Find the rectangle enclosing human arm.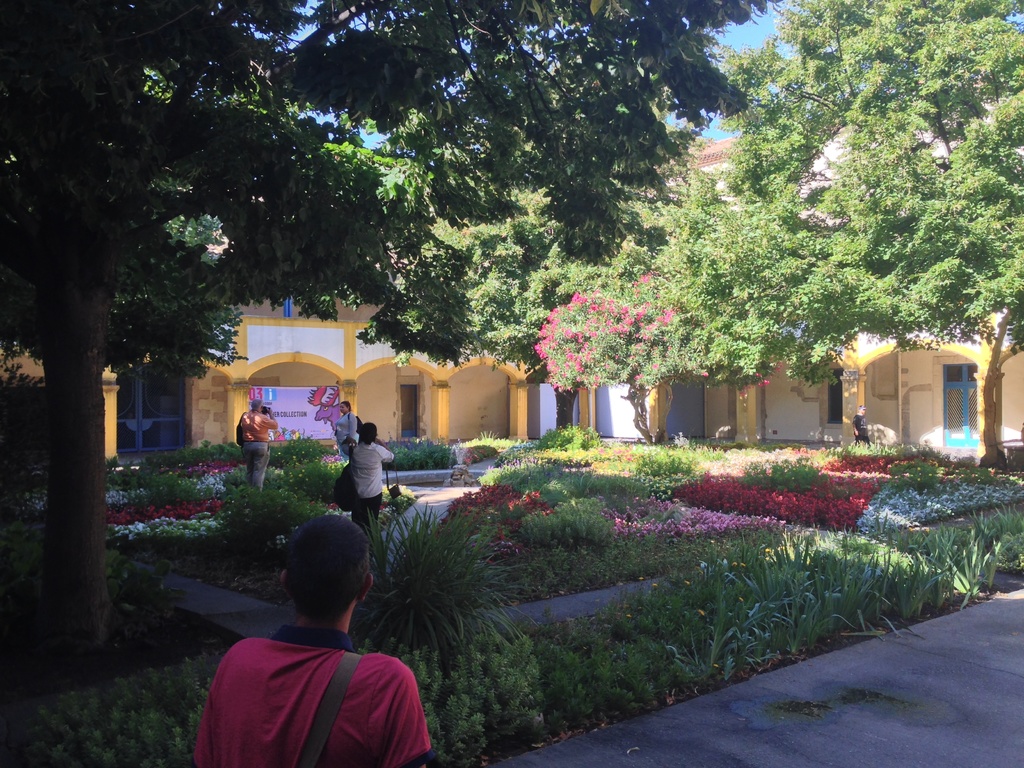
left=262, top=408, right=277, bottom=431.
